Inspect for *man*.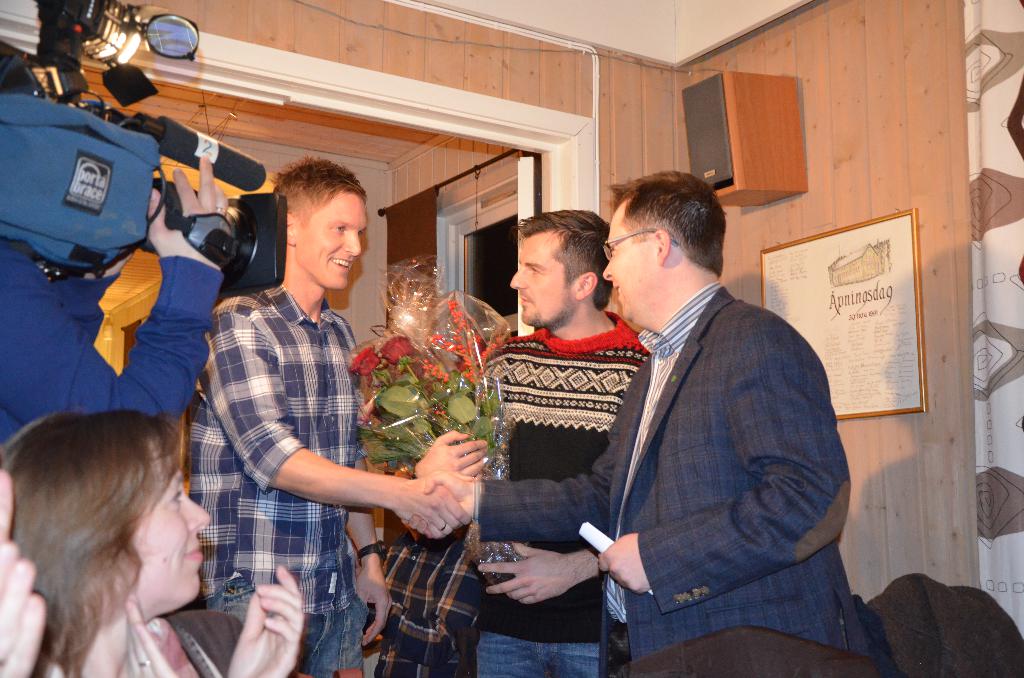
Inspection: Rect(184, 152, 470, 677).
